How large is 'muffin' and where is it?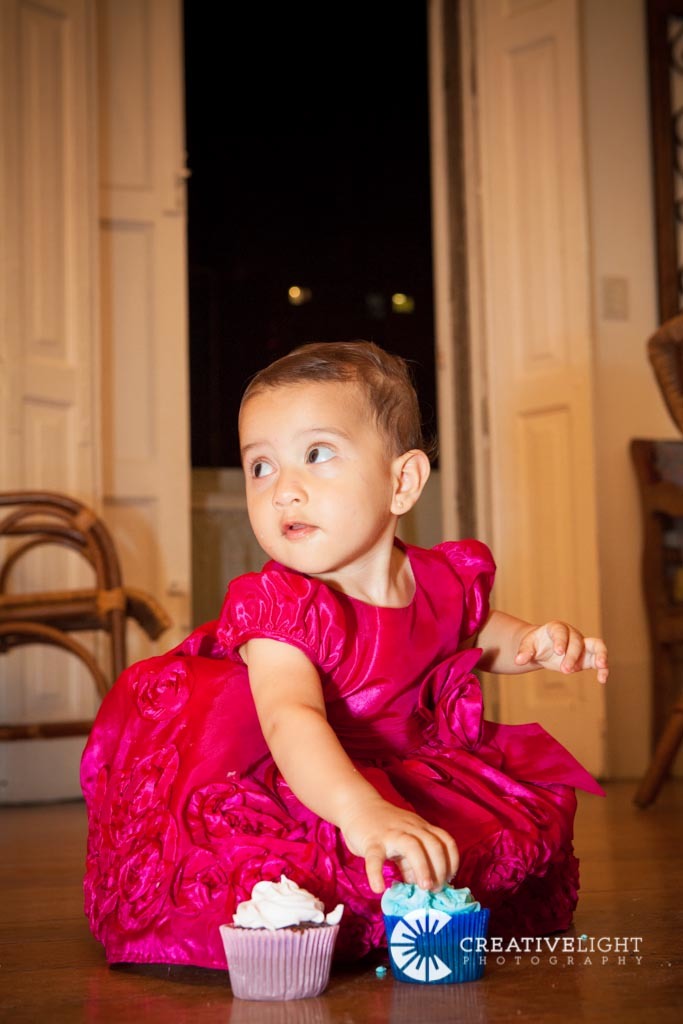
Bounding box: 216:891:361:1003.
